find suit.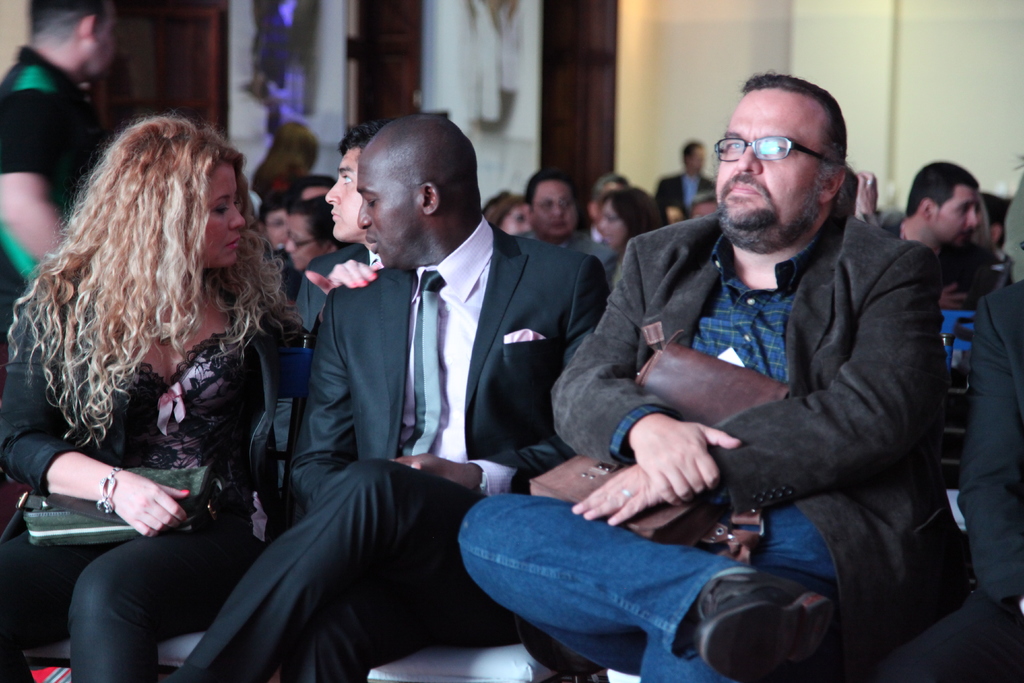
x1=295, y1=240, x2=384, y2=340.
